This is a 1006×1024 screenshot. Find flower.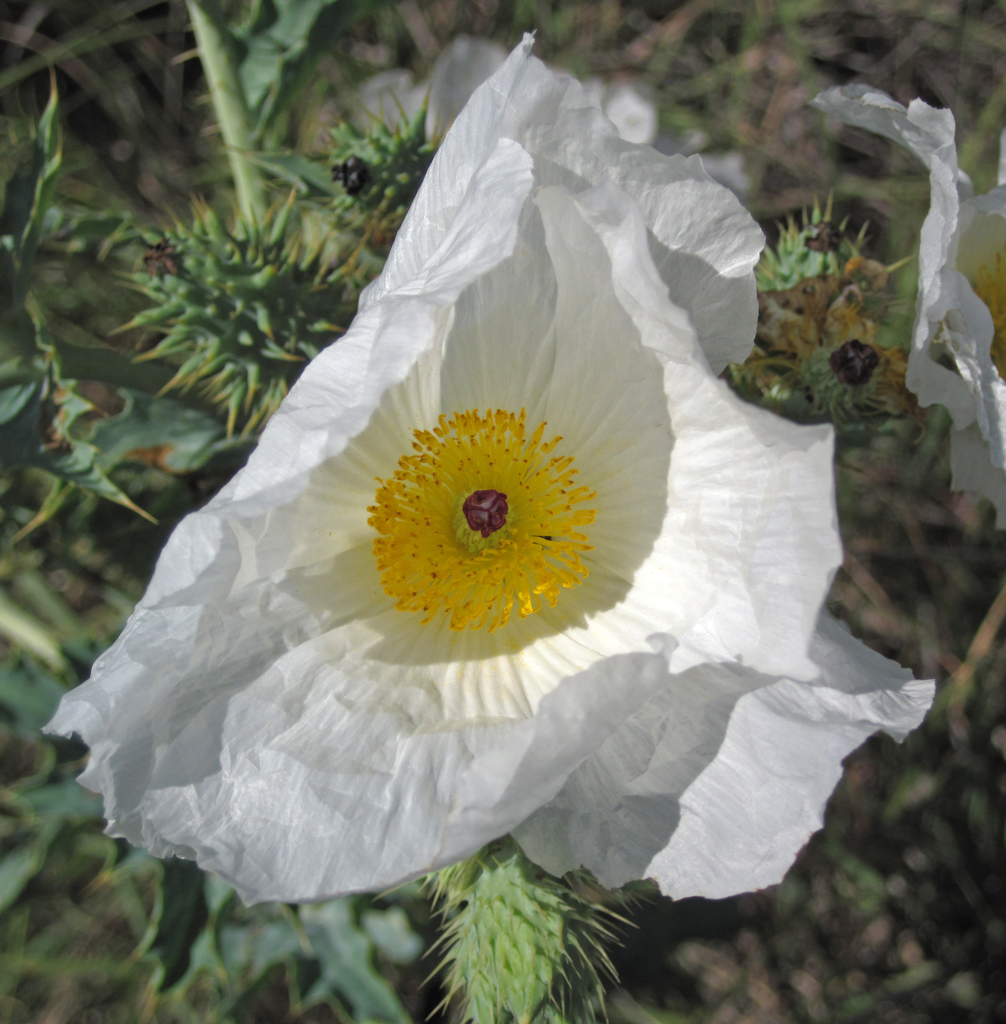
Bounding box: left=50, top=100, right=945, bottom=977.
